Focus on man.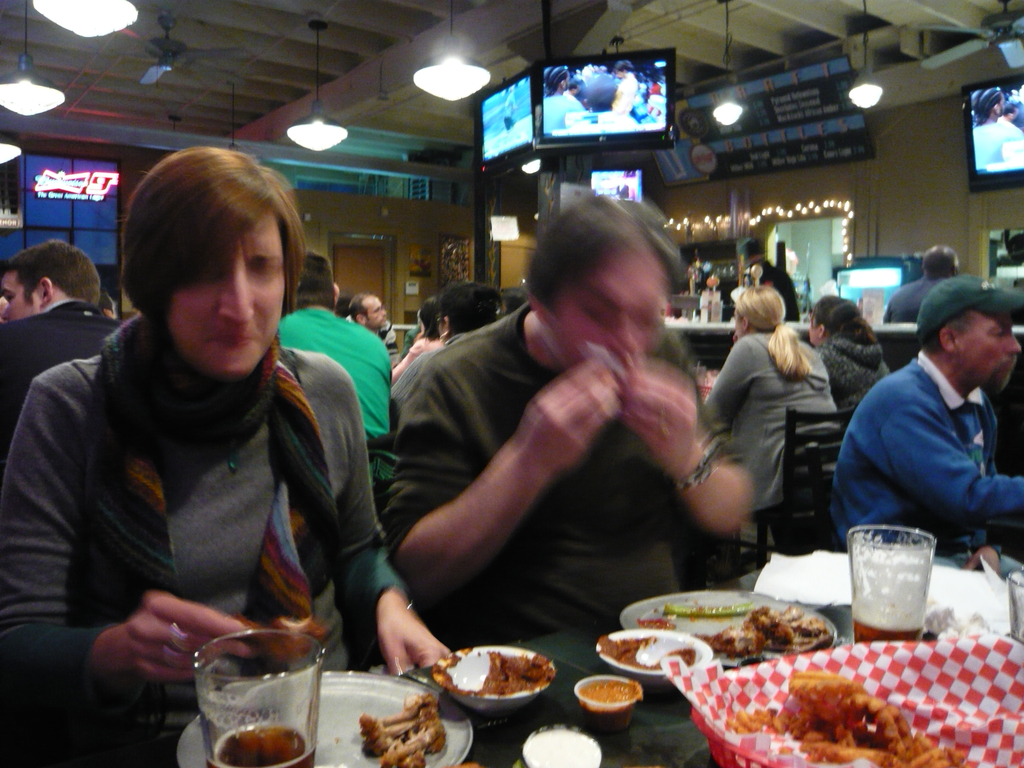
Focused at rect(568, 70, 619, 123).
